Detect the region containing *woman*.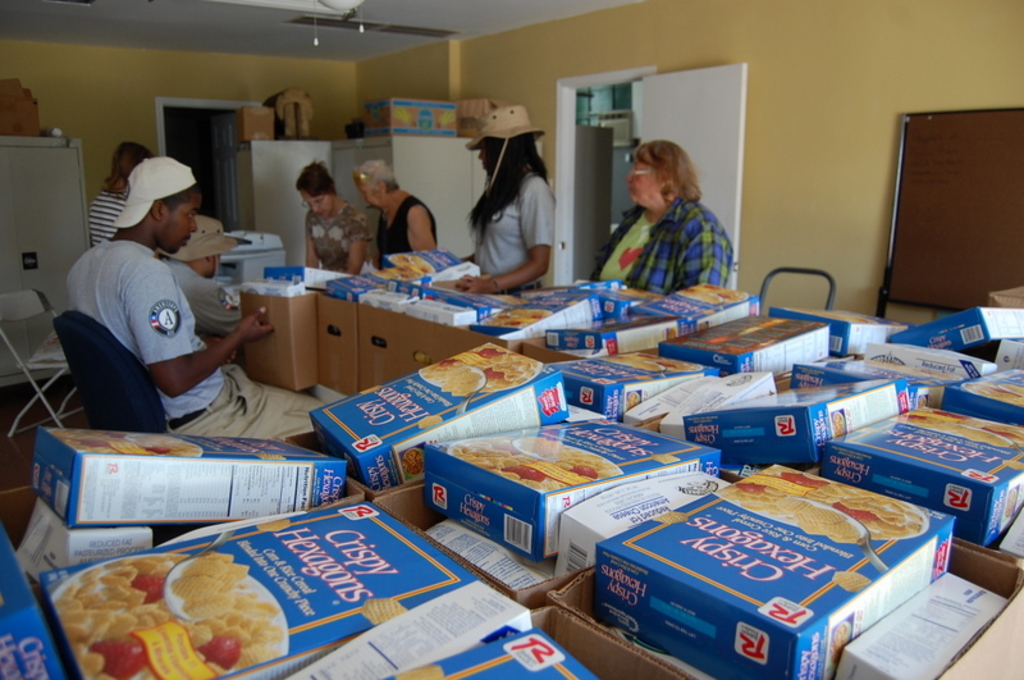
bbox(460, 100, 556, 292).
